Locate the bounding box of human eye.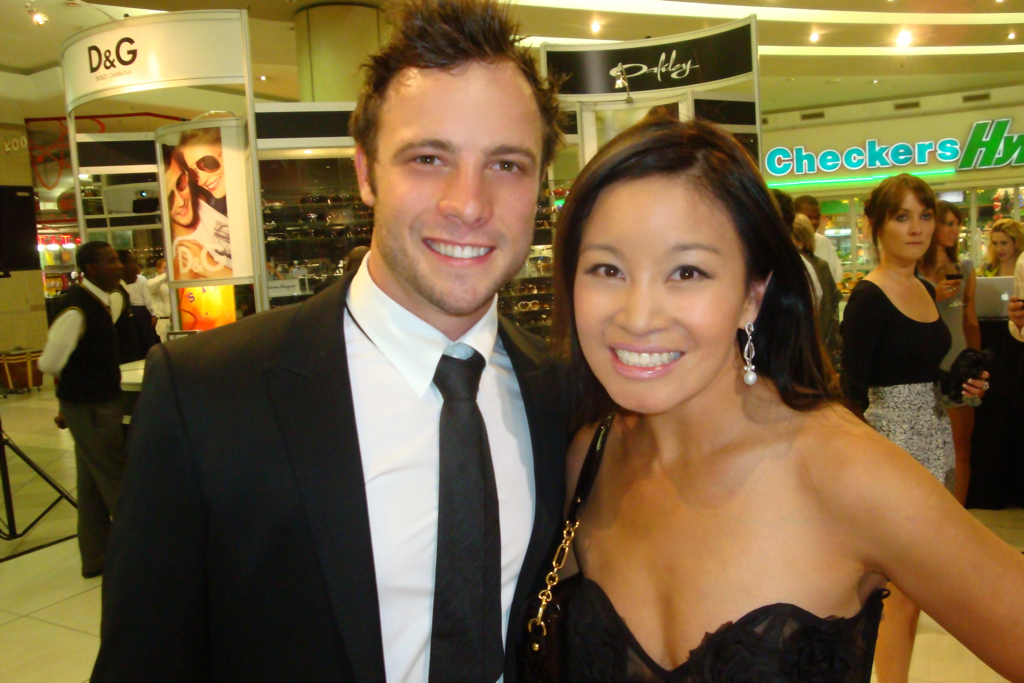
Bounding box: [583, 256, 627, 285].
